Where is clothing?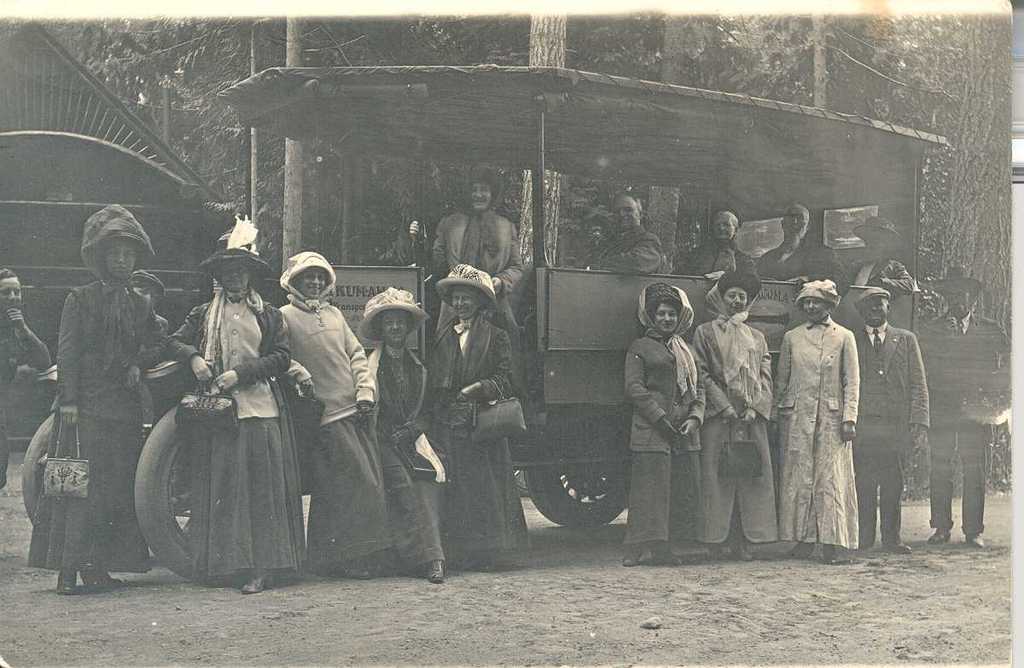
x1=625, y1=285, x2=719, y2=547.
